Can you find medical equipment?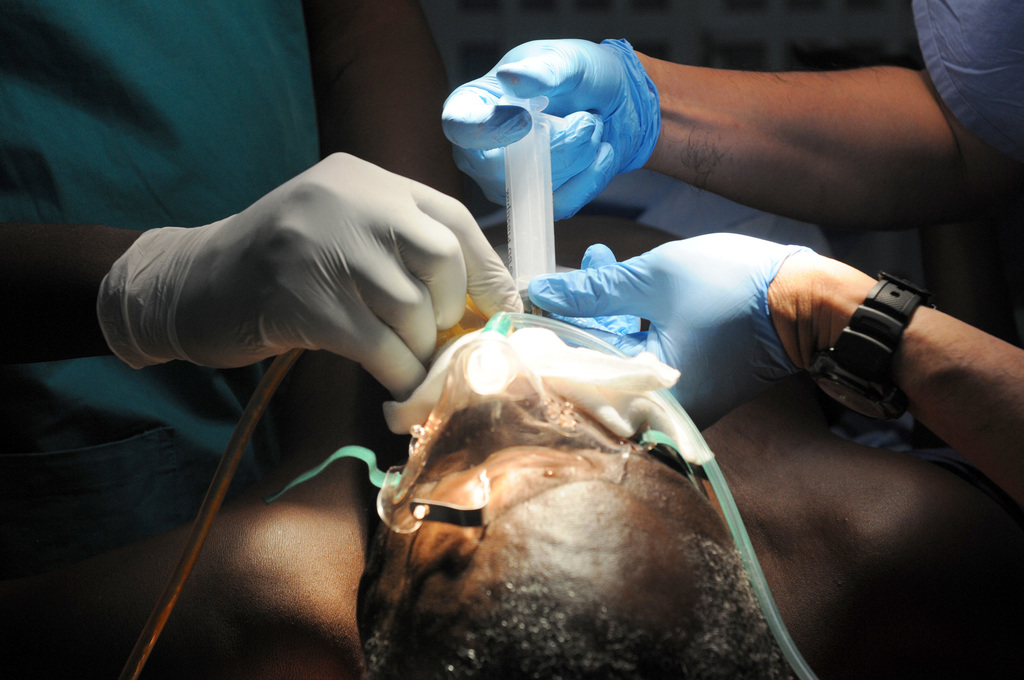
Yes, bounding box: l=118, t=286, r=820, b=679.
